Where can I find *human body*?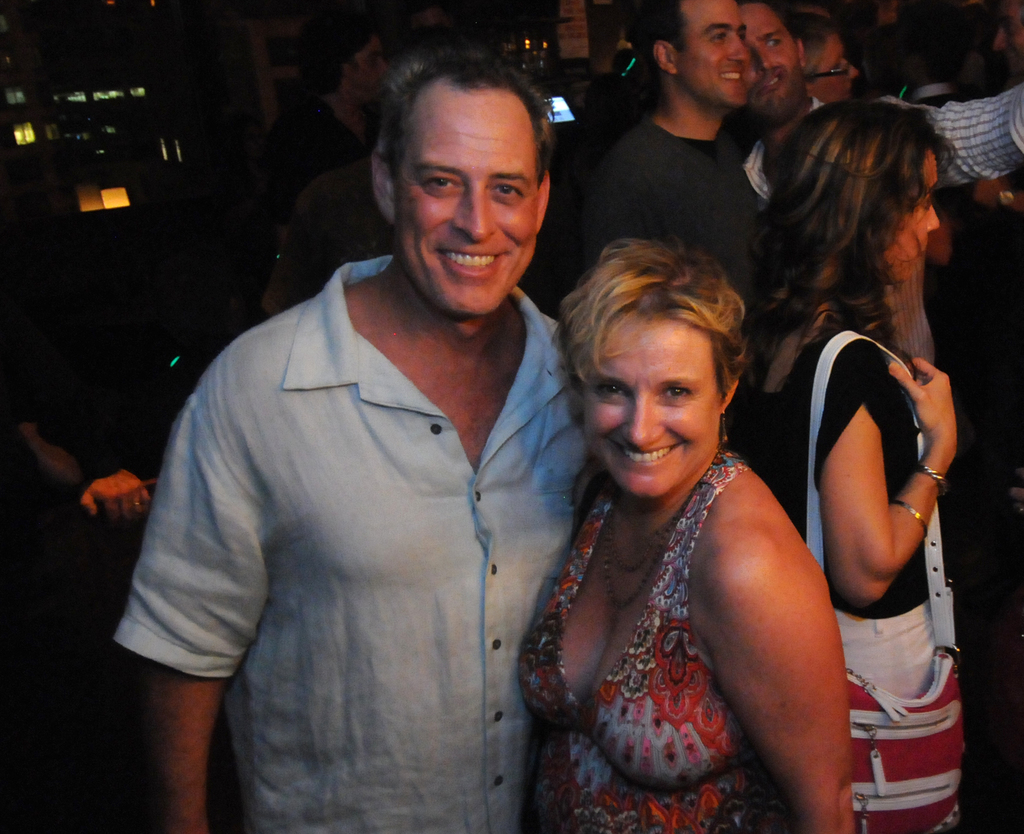
You can find it at <bbox>742, 72, 1023, 262</bbox>.
